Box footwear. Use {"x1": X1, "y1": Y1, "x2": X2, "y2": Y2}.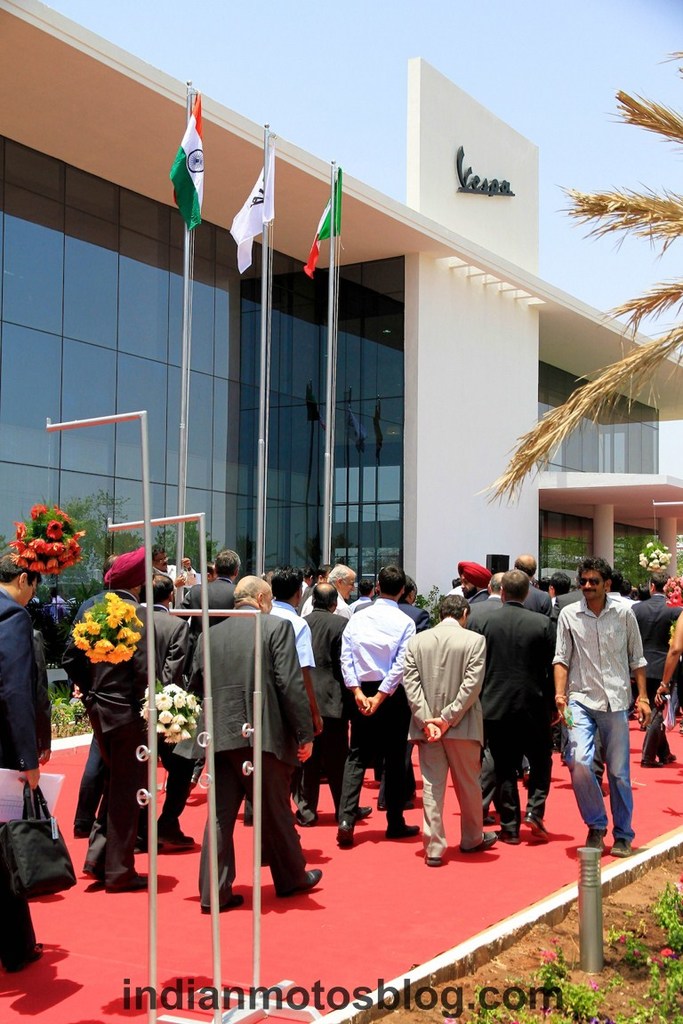
{"x1": 663, "y1": 750, "x2": 679, "y2": 763}.
